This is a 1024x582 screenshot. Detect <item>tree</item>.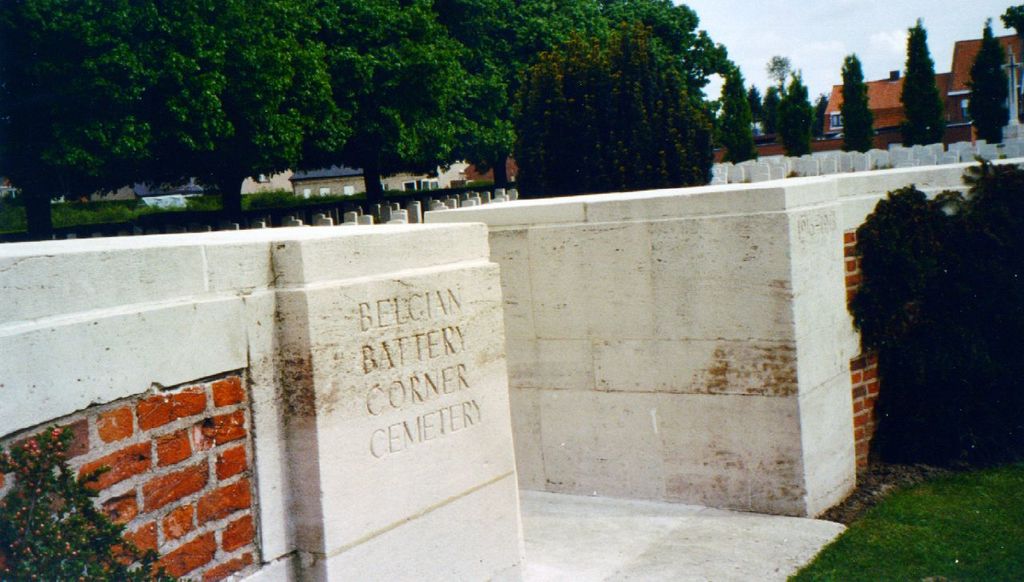
BBox(581, 26, 622, 194).
